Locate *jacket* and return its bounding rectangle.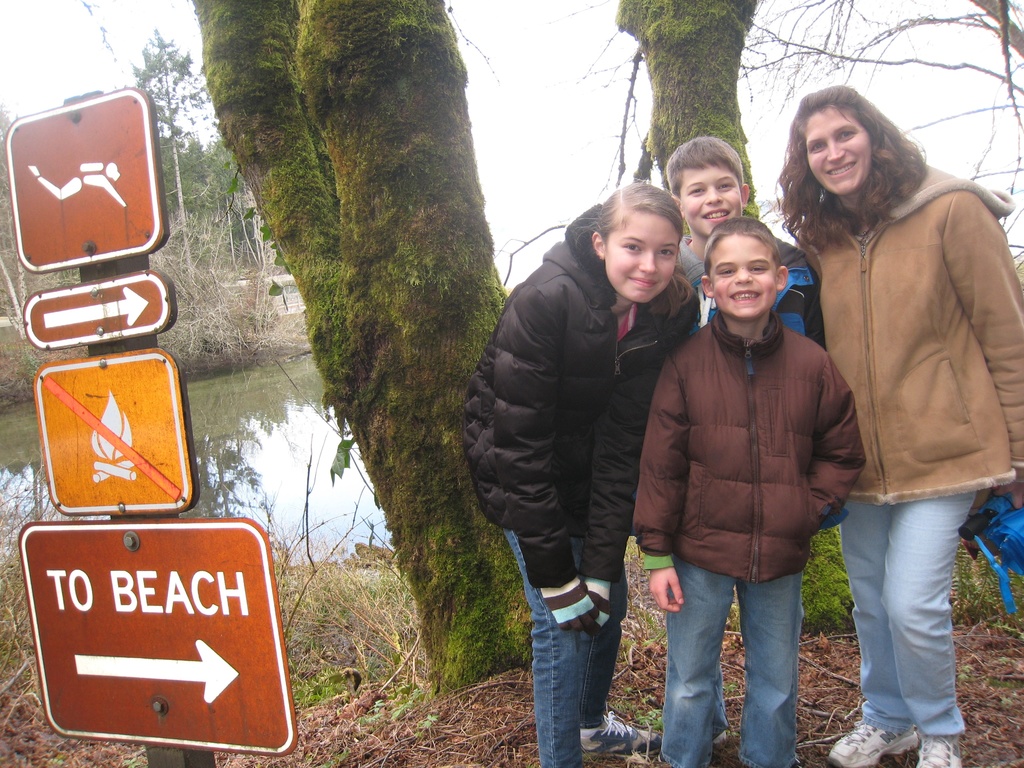
bbox(782, 154, 1023, 498).
